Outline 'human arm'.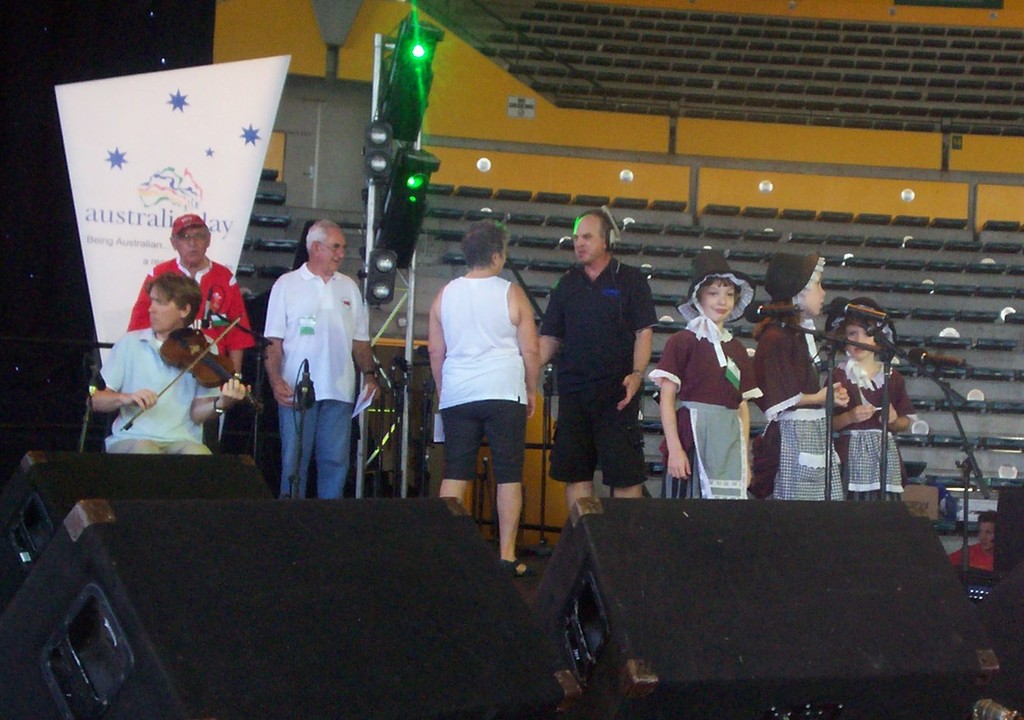
Outline: region(93, 348, 151, 407).
